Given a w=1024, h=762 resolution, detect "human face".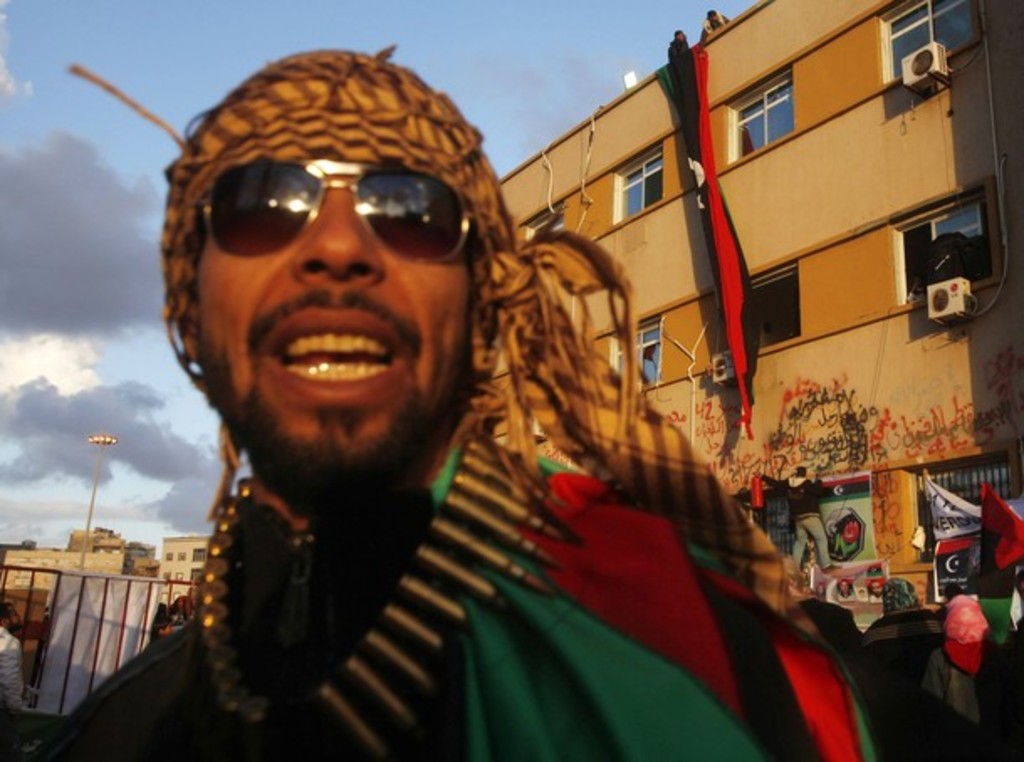
x1=193, y1=176, x2=472, y2=492.
